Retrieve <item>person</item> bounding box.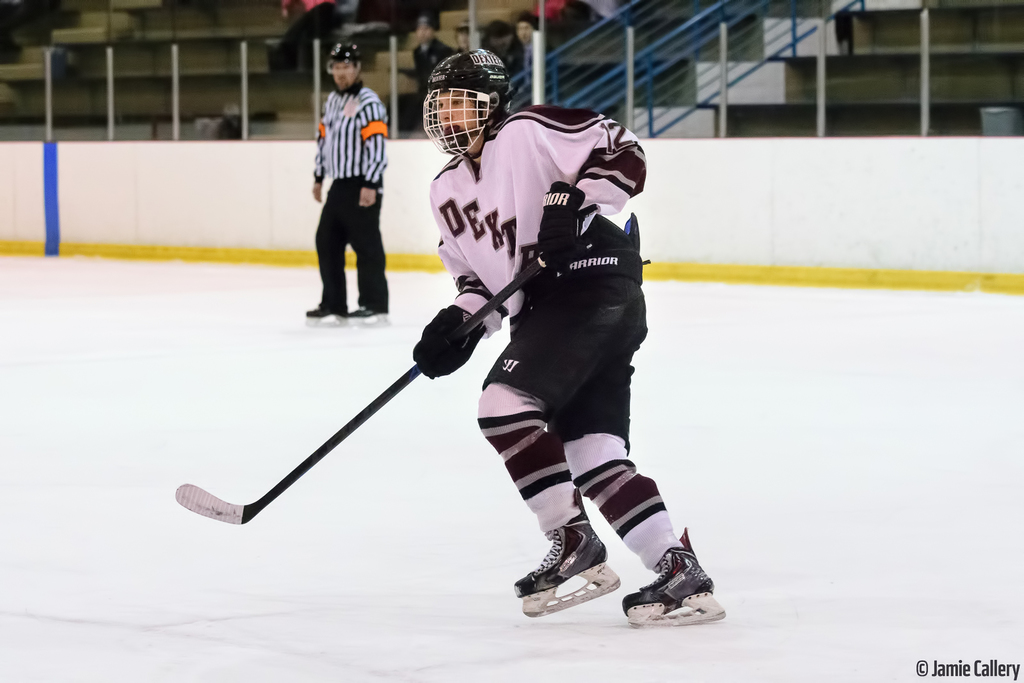
Bounding box: {"left": 399, "top": 48, "right": 680, "bottom": 676}.
